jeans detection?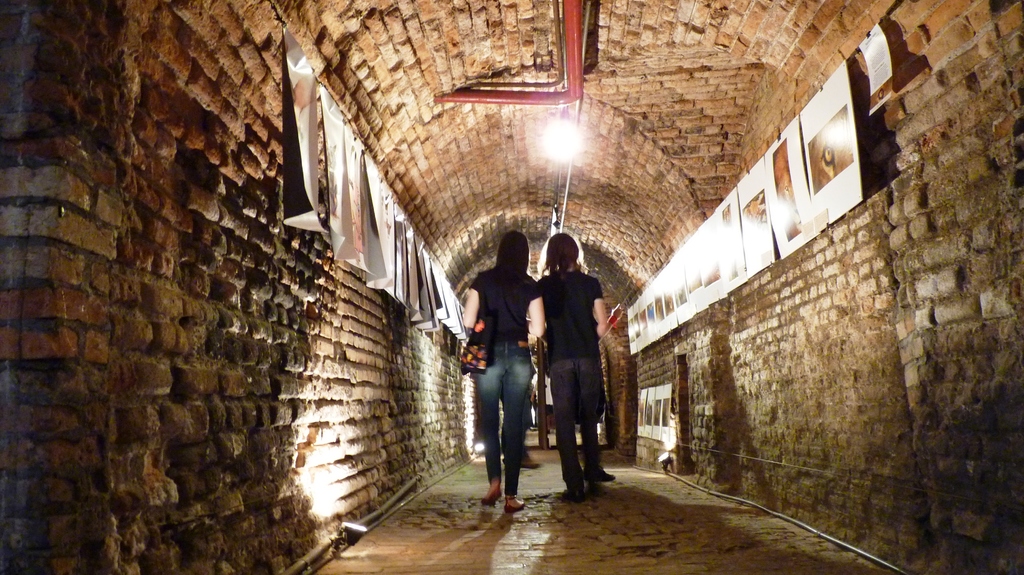
472,340,537,511
